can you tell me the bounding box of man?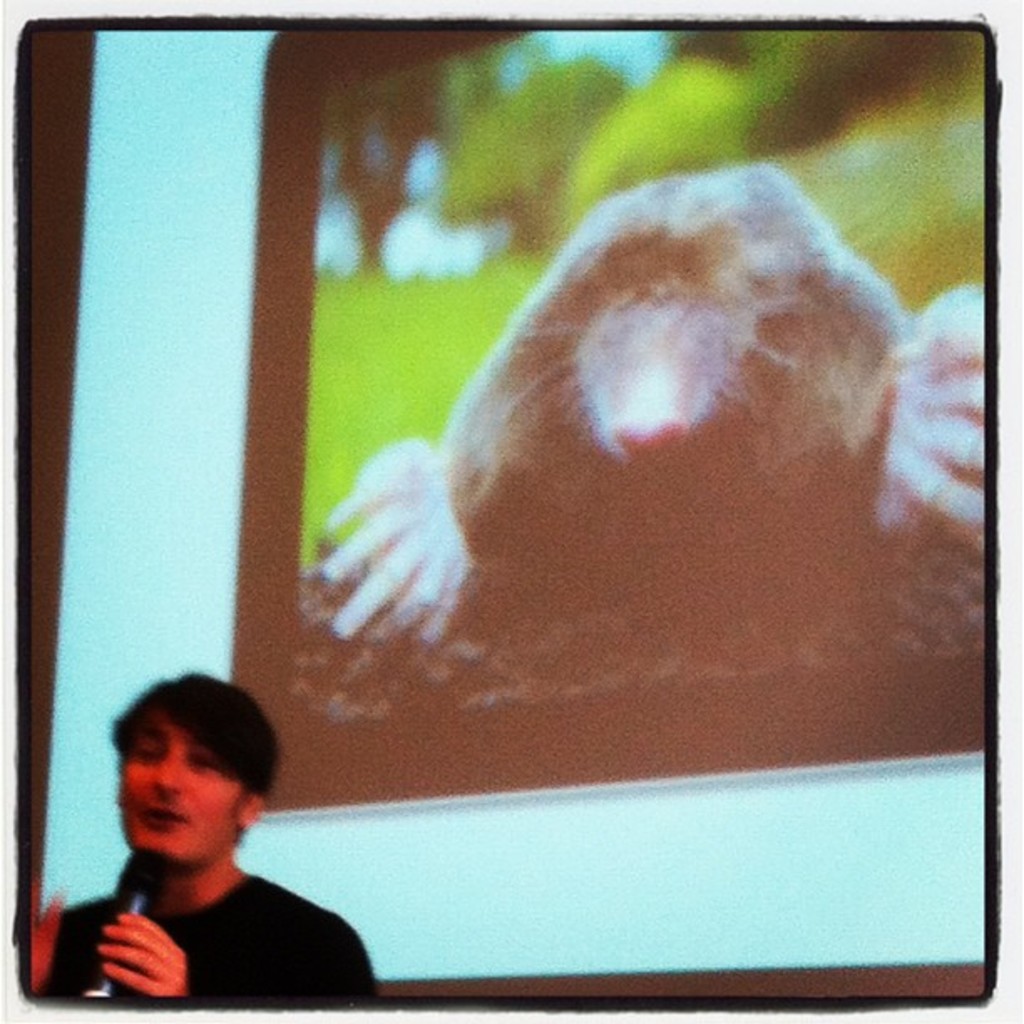
49:684:397:1016.
